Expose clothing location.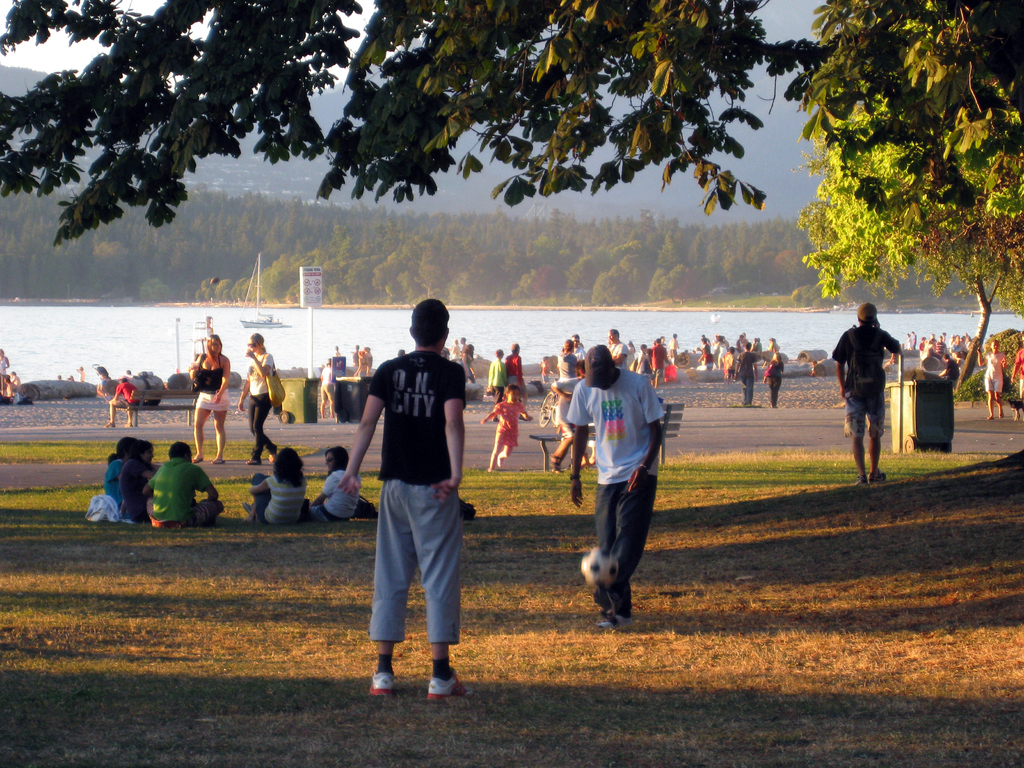
Exposed at BBox(255, 473, 307, 514).
